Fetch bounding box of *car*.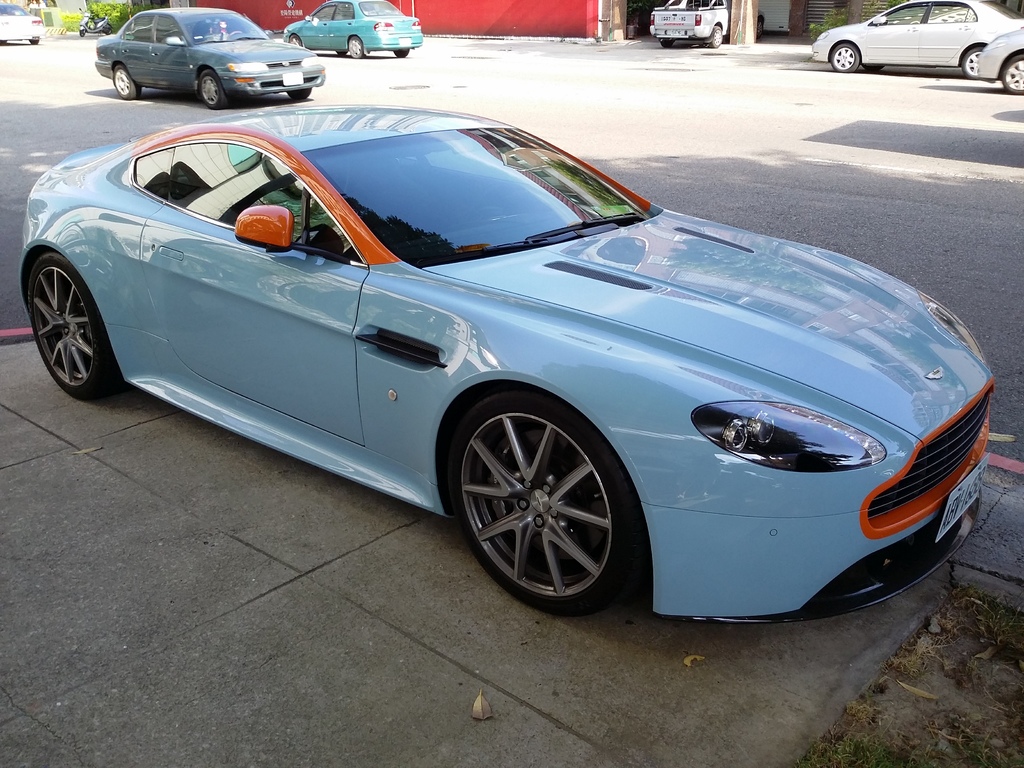
Bbox: 28,90,993,633.
